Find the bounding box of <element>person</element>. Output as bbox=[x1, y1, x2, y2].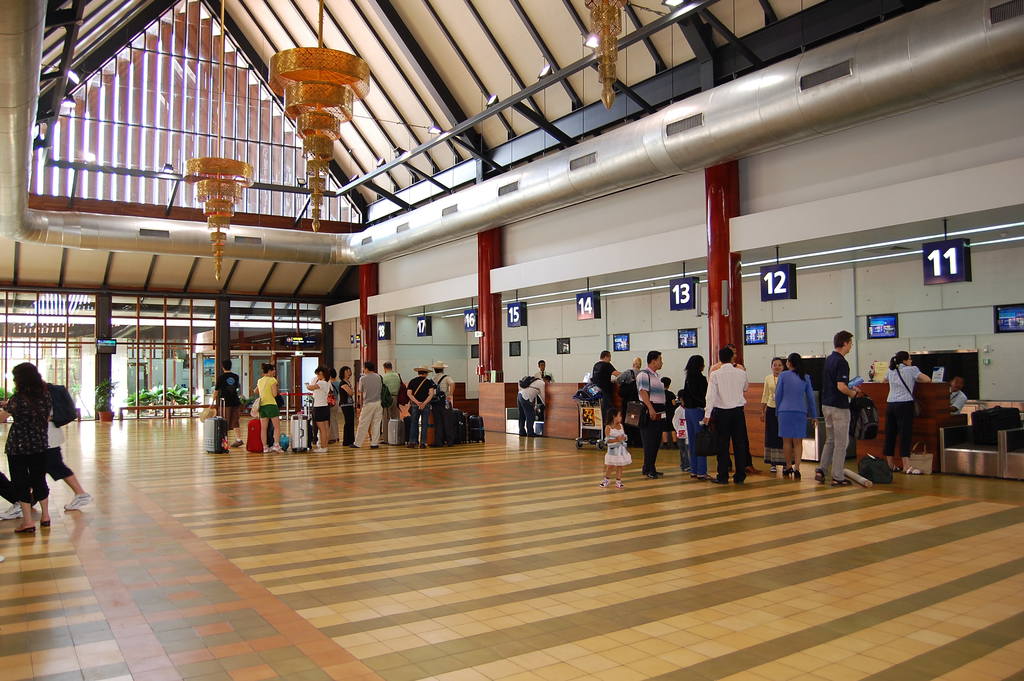
bbox=[218, 357, 243, 429].
